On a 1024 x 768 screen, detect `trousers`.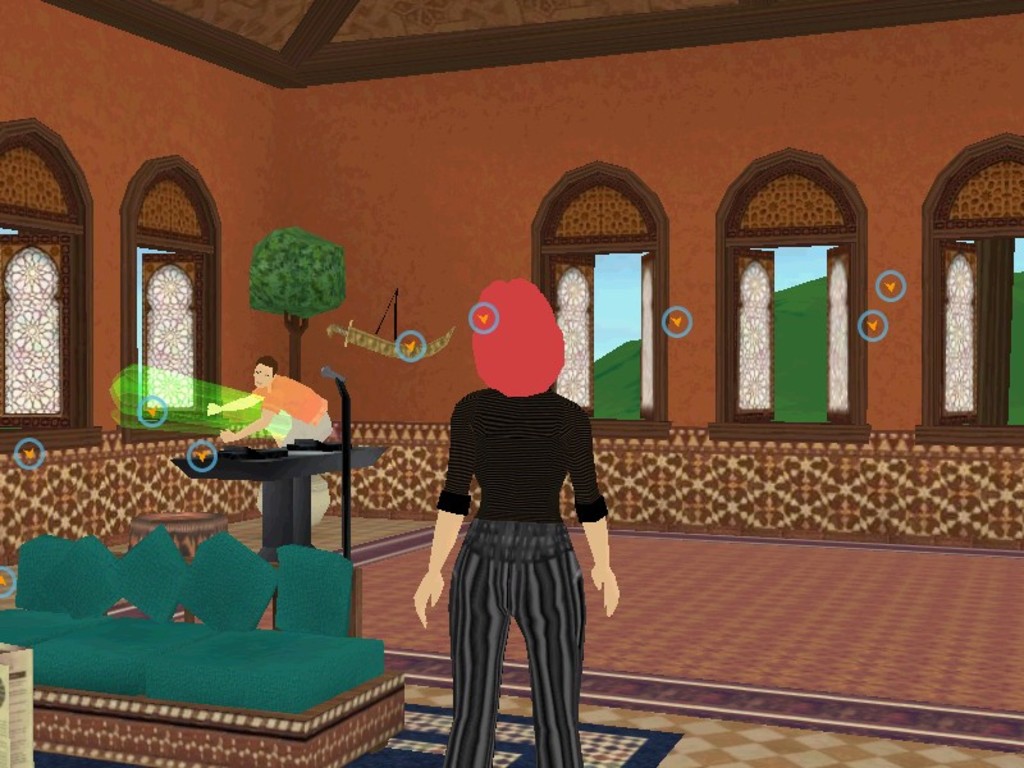
[left=445, top=524, right=576, bottom=767].
